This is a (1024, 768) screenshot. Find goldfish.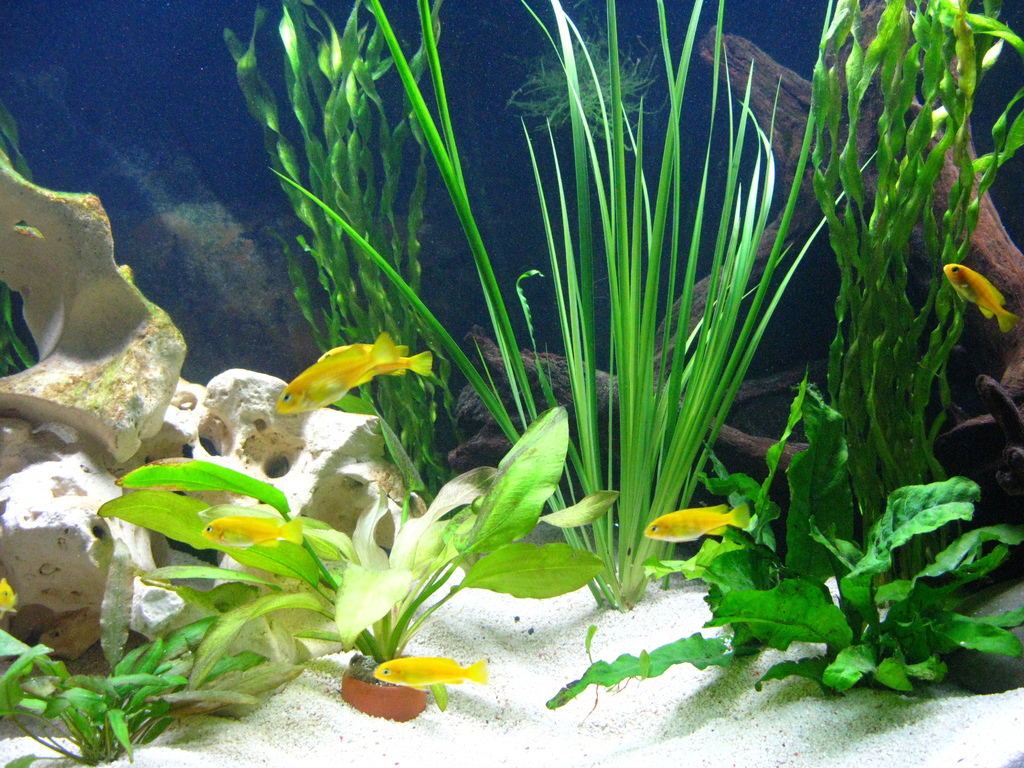
Bounding box: <box>202,514,305,548</box>.
